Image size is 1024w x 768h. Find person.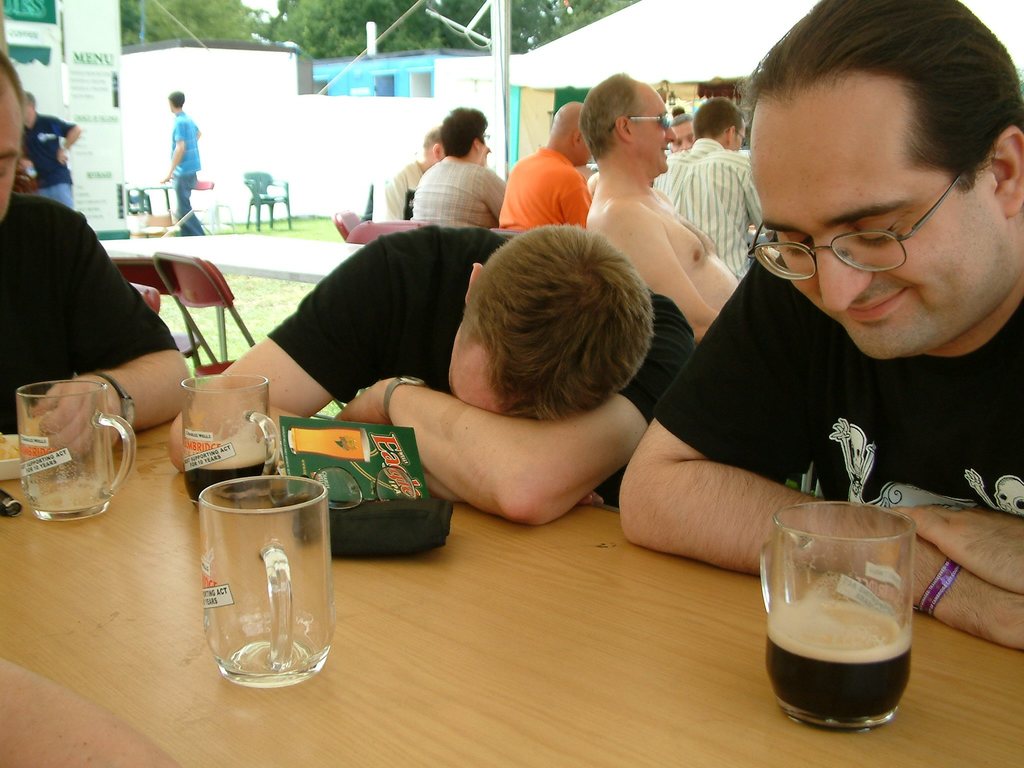
648 14 1023 603.
